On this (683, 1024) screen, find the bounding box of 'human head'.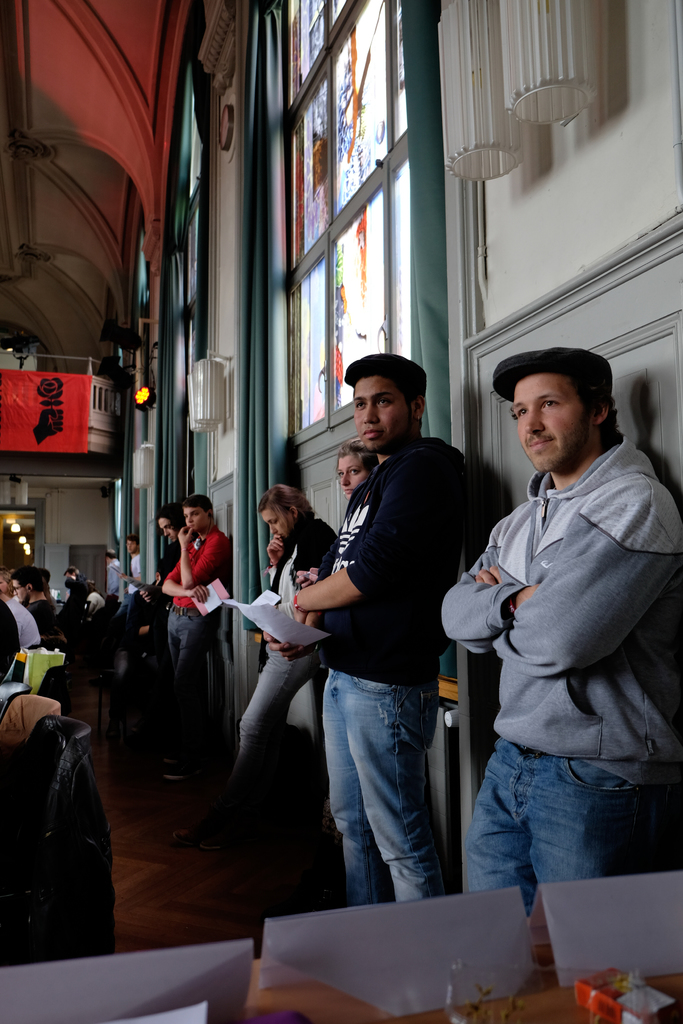
Bounding box: x1=334, y1=435, x2=382, y2=501.
